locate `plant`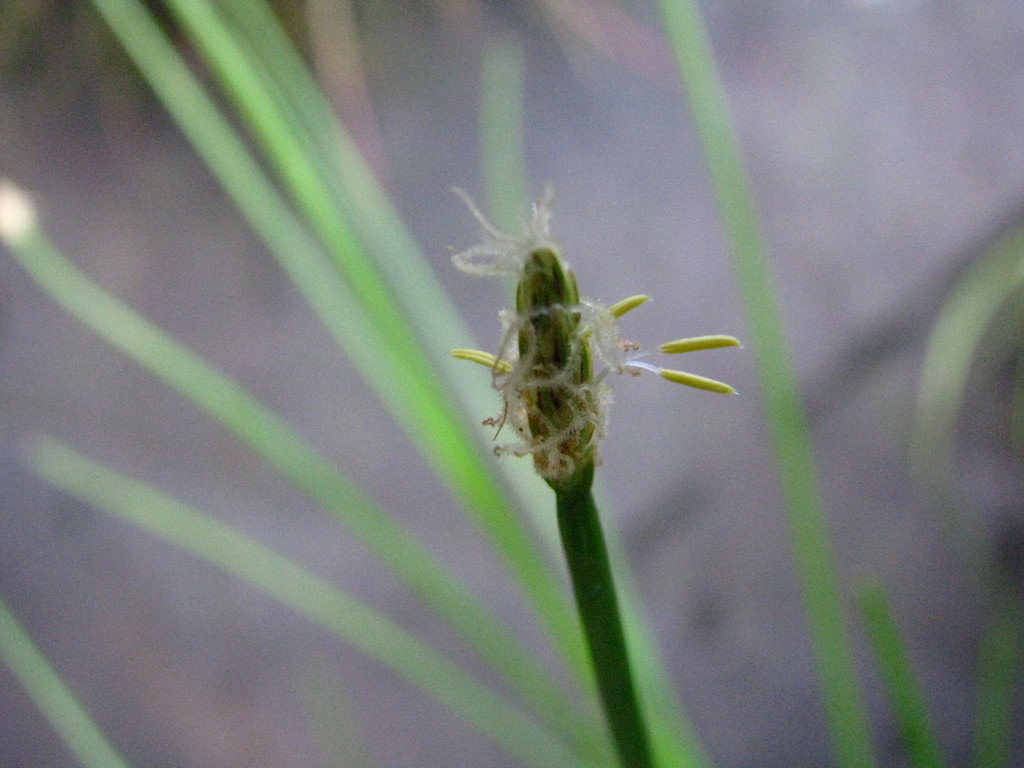
(442,179,657,767)
